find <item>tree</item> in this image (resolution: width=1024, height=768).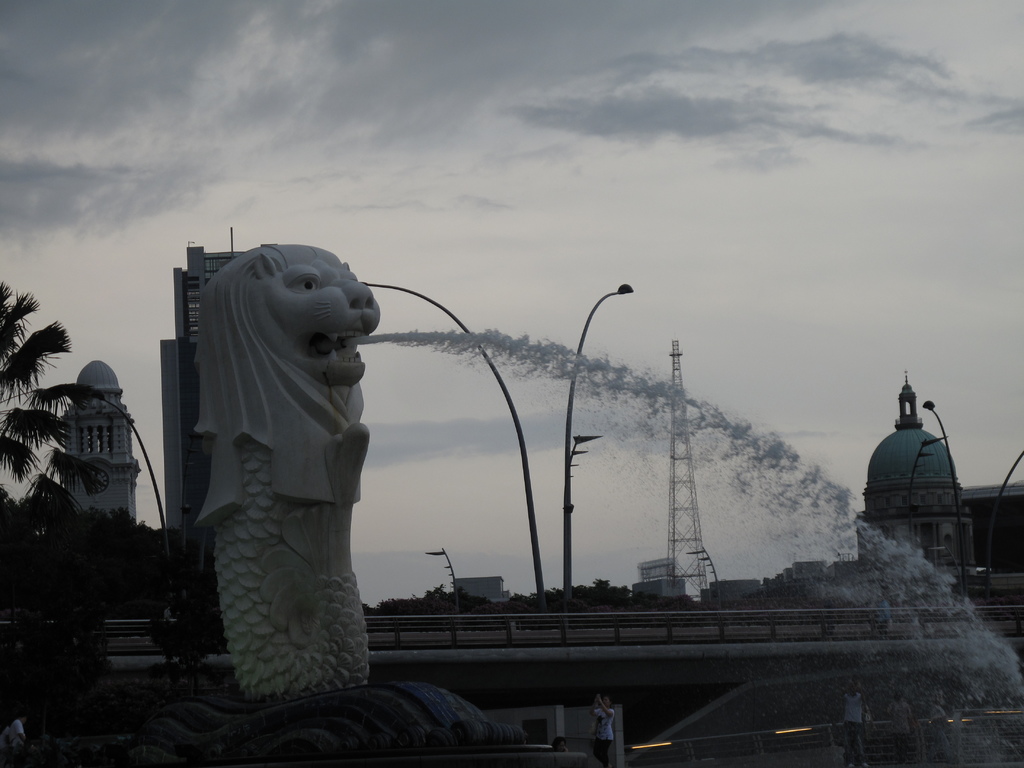
{"x1": 0, "y1": 482, "x2": 162, "y2": 634}.
